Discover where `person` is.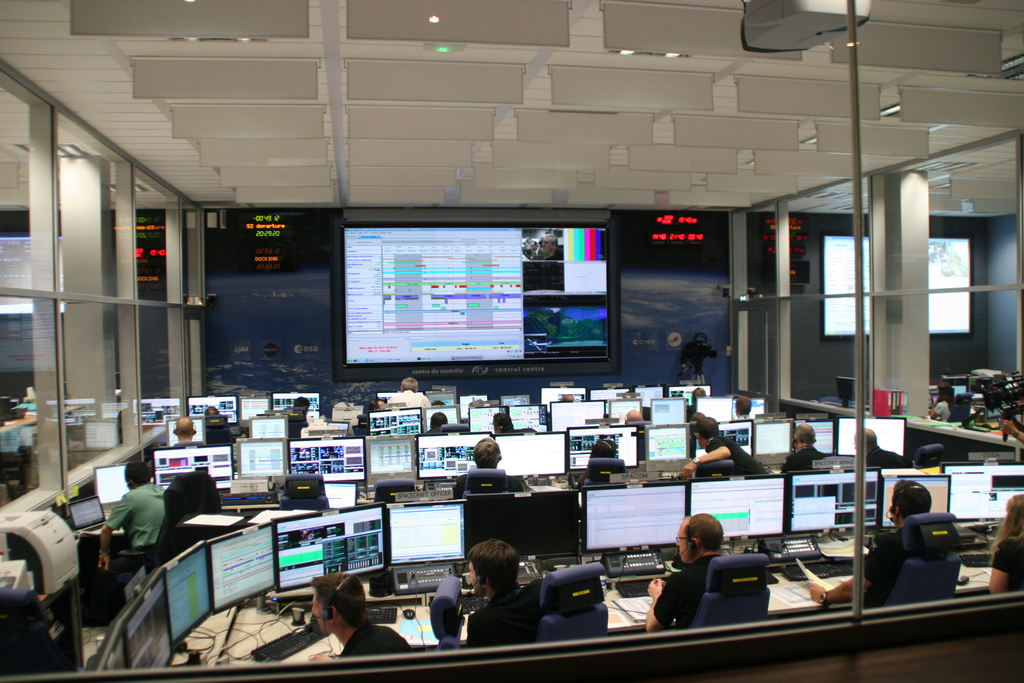
Discovered at box=[386, 378, 426, 410].
